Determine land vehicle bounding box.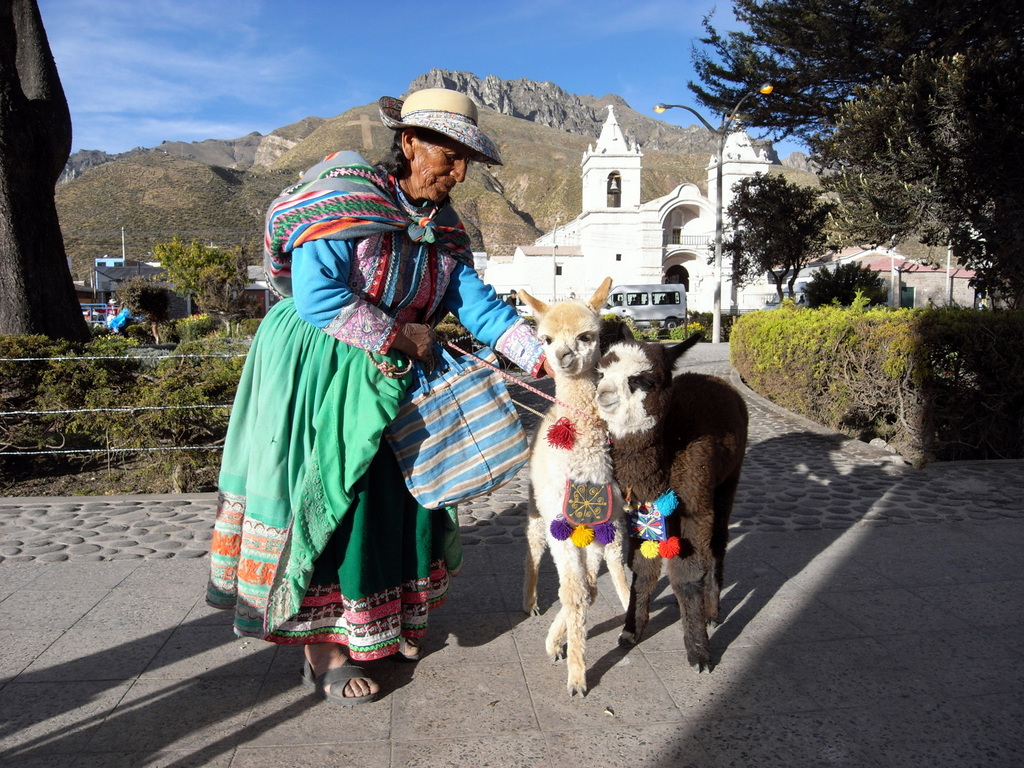
Determined: <region>600, 280, 688, 329</region>.
